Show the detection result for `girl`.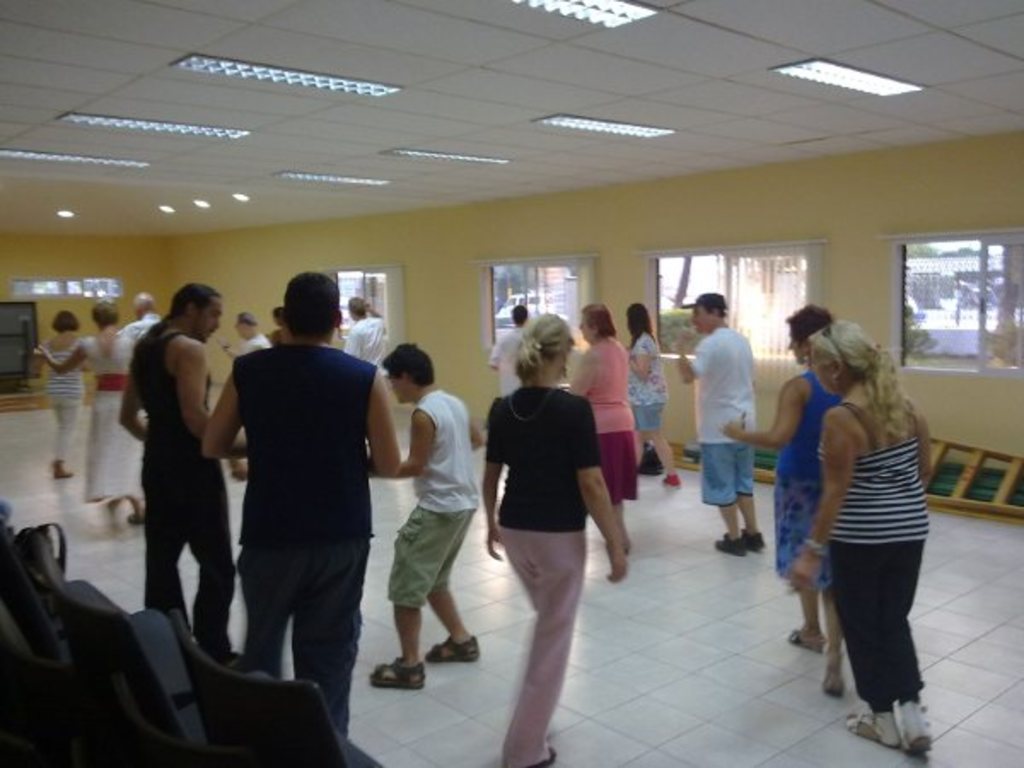
{"left": 481, "top": 316, "right": 626, "bottom": 766}.
